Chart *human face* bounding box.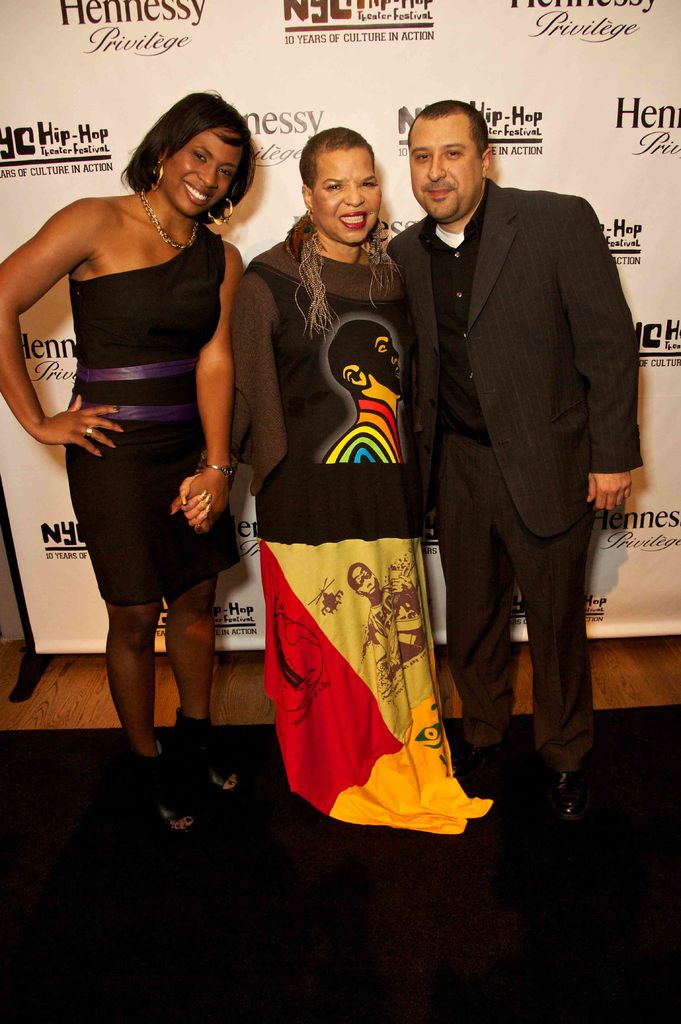
Charted: (411,119,483,219).
